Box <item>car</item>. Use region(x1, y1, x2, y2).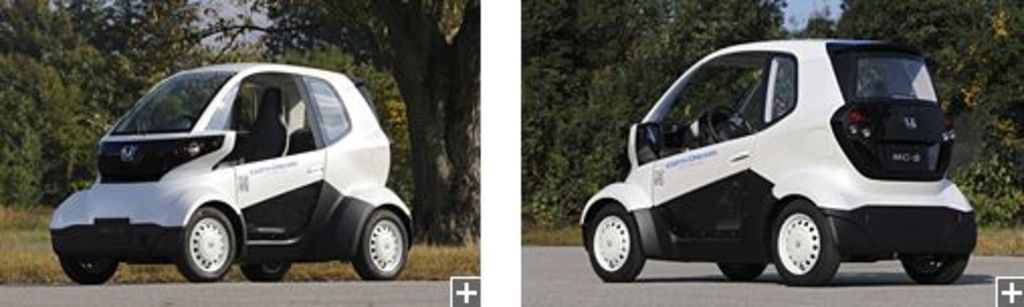
region(44, 57, 420, 285).
